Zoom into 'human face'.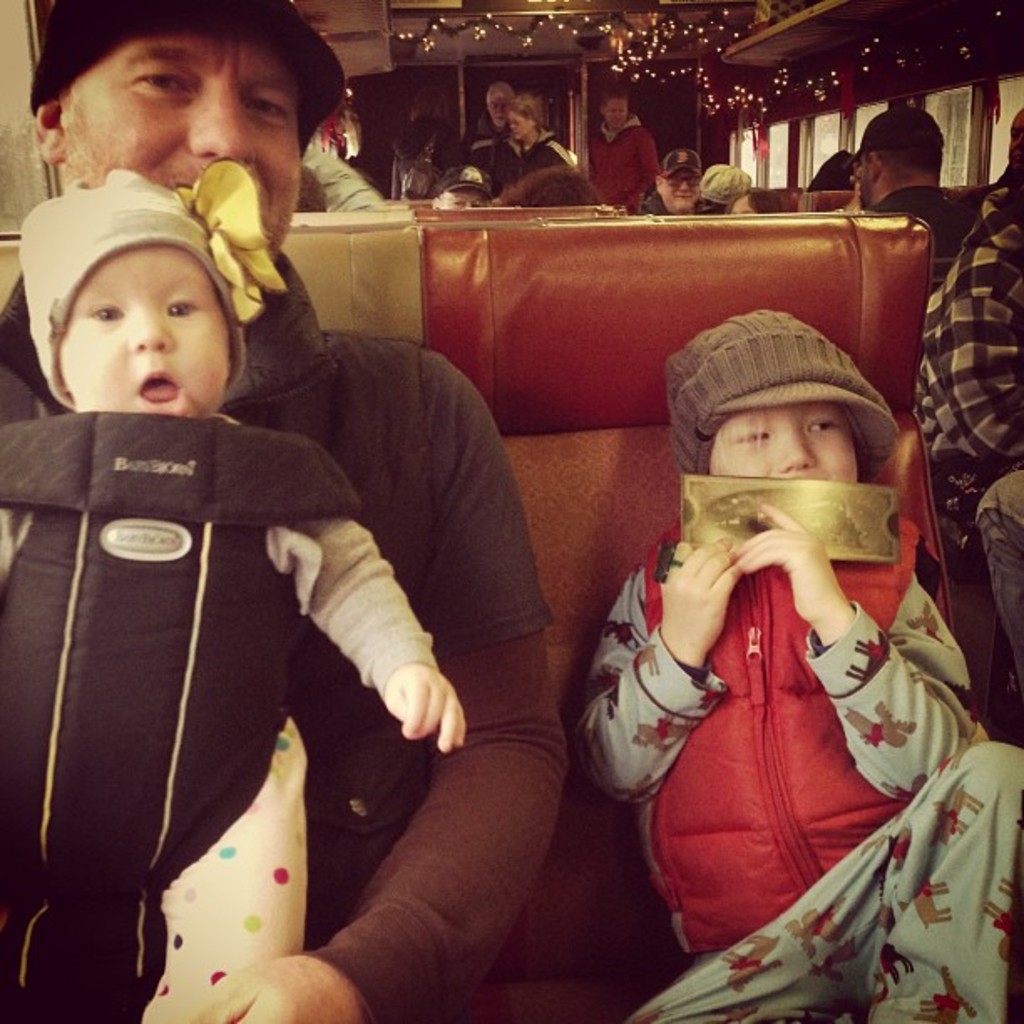
Zoom target: x1=447, y1=194, x2=480, y2=206.
